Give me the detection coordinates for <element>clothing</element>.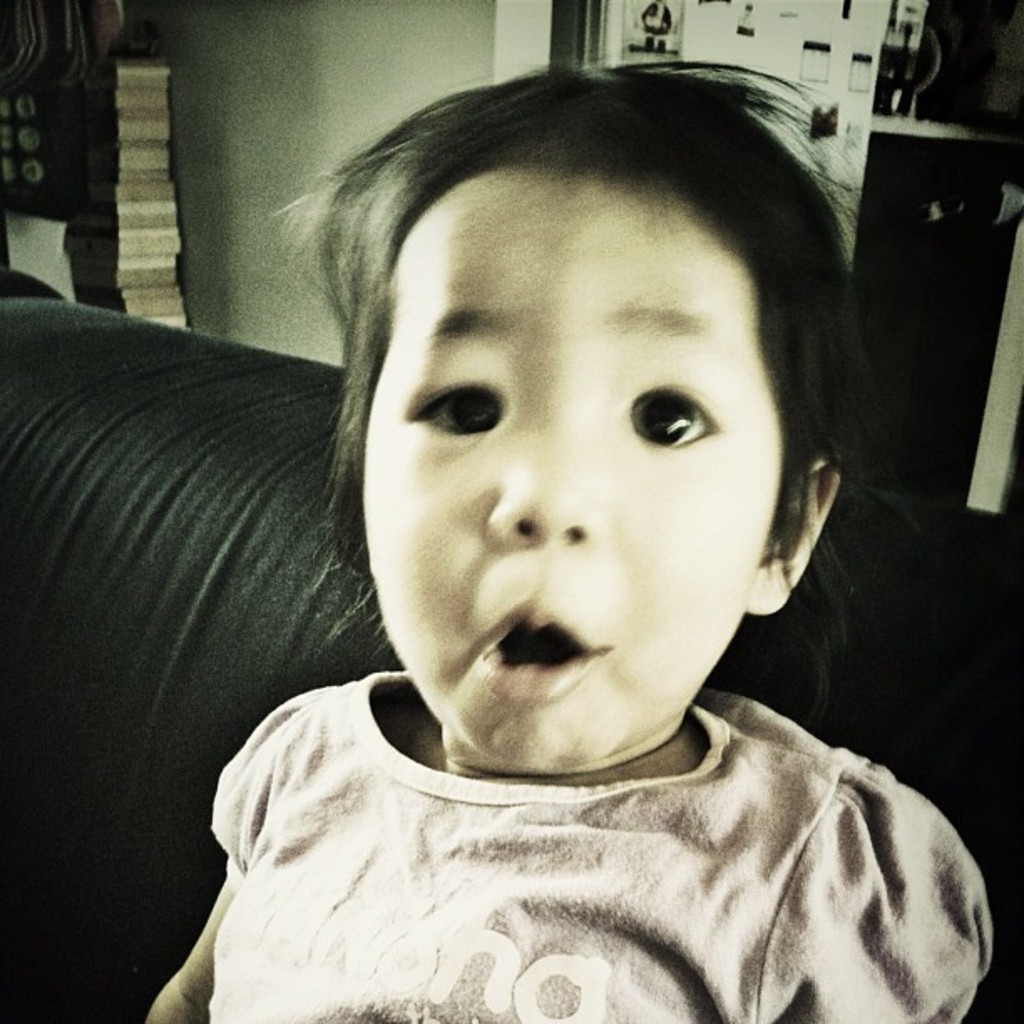
bbox=(97, 627, 1023, 997).
